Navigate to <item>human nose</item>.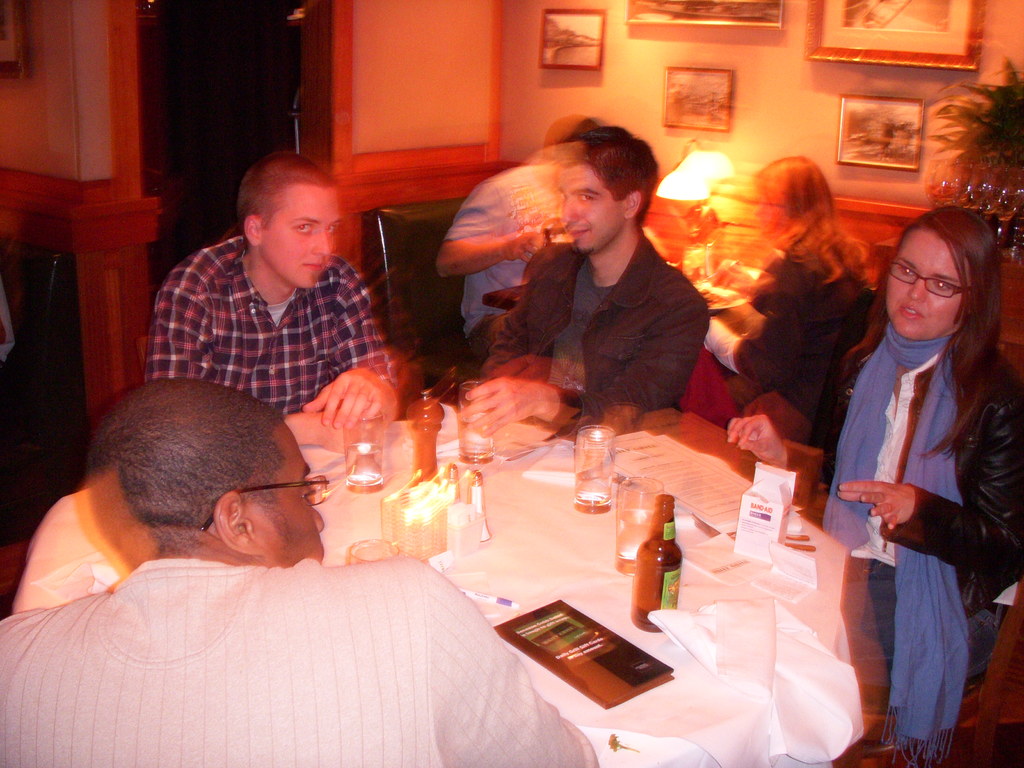
Navigation target: select_region(312, 229, 333, 255).
